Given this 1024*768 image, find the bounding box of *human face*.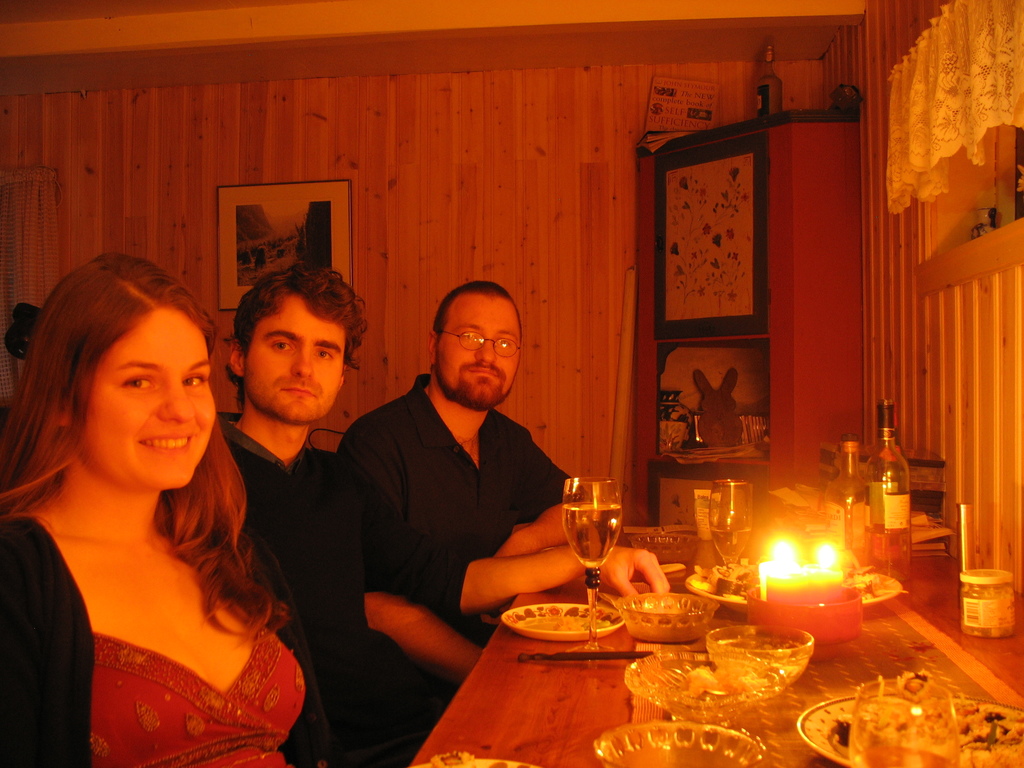
[left=439, top=299, right=520, bottom=412].
